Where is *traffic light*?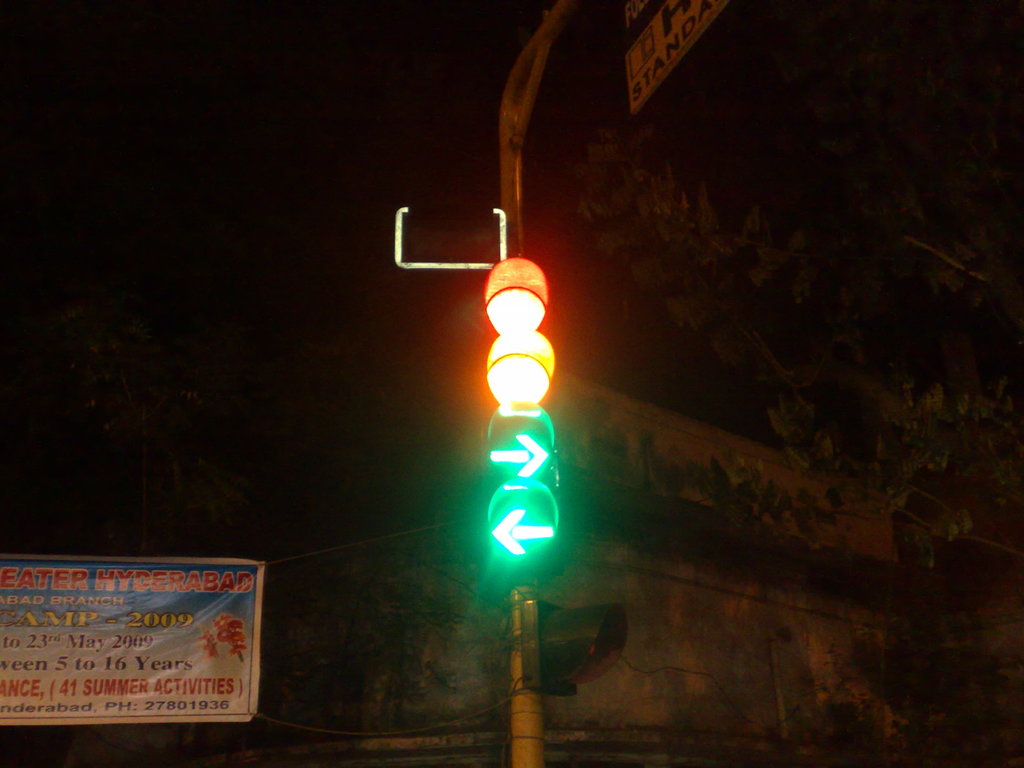
<region>473, 258, 562, 577</region>.
